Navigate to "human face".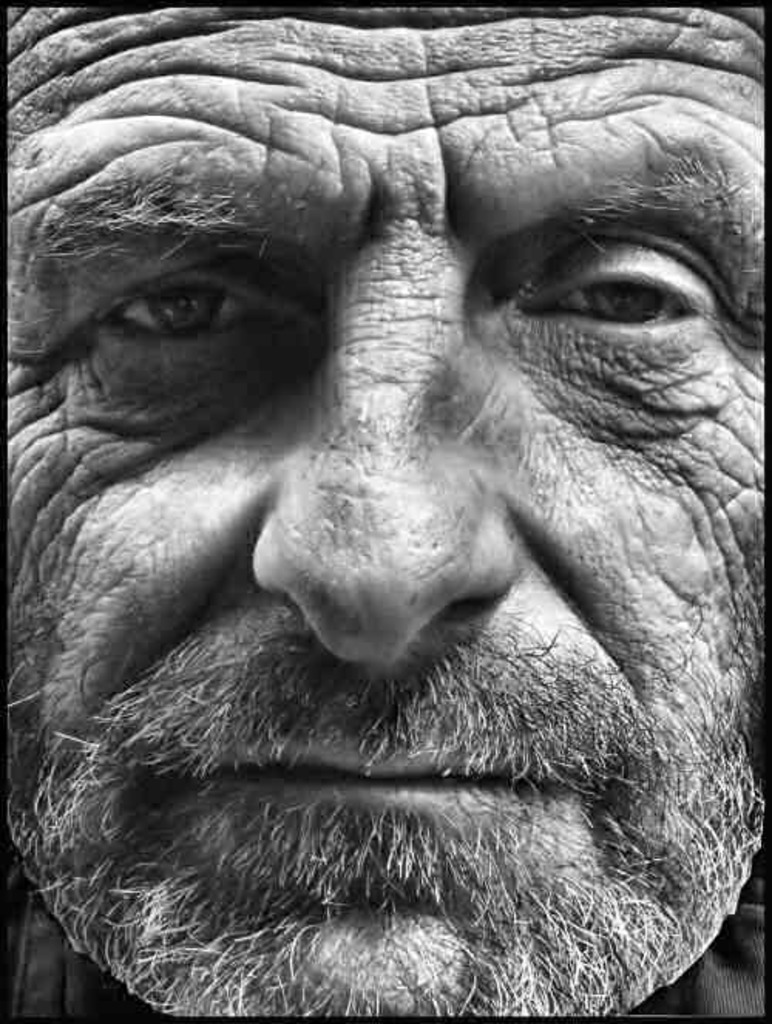
Navigation target: (8, 11, 766, 1019).
